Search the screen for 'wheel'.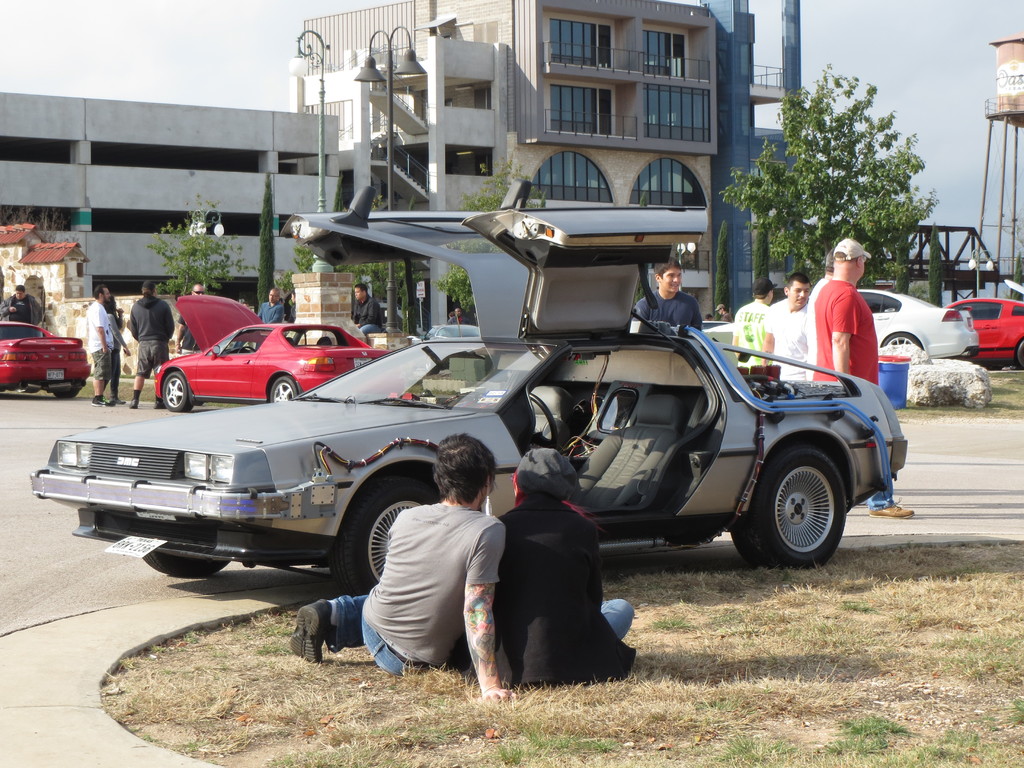
Found at locate(163, 372, 191, 412).
